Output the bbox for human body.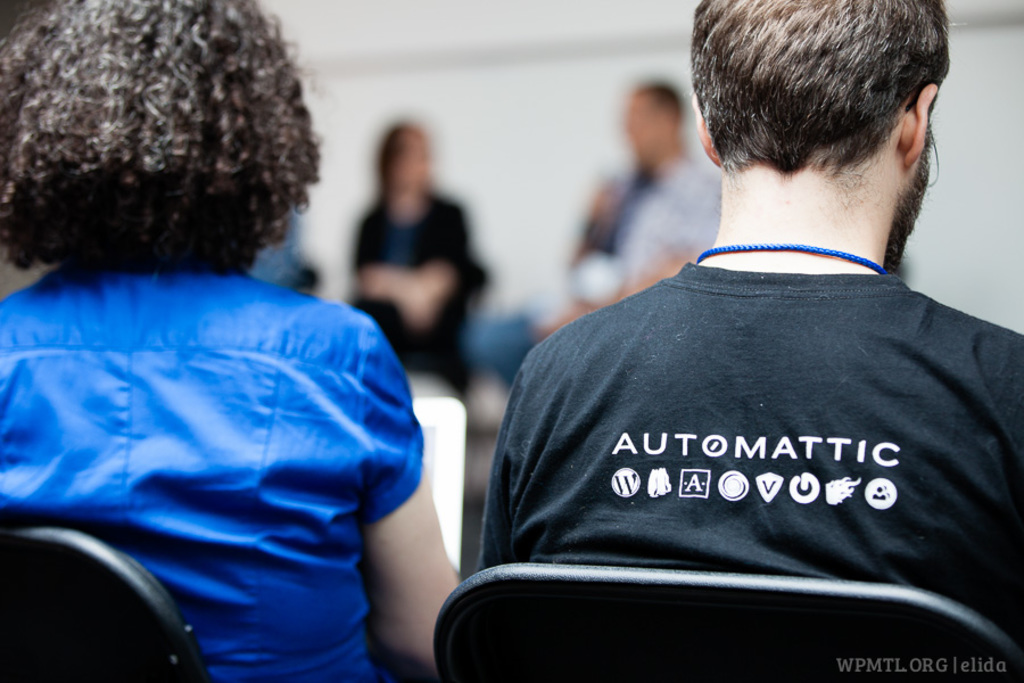
[529, 156, 727, 362].
